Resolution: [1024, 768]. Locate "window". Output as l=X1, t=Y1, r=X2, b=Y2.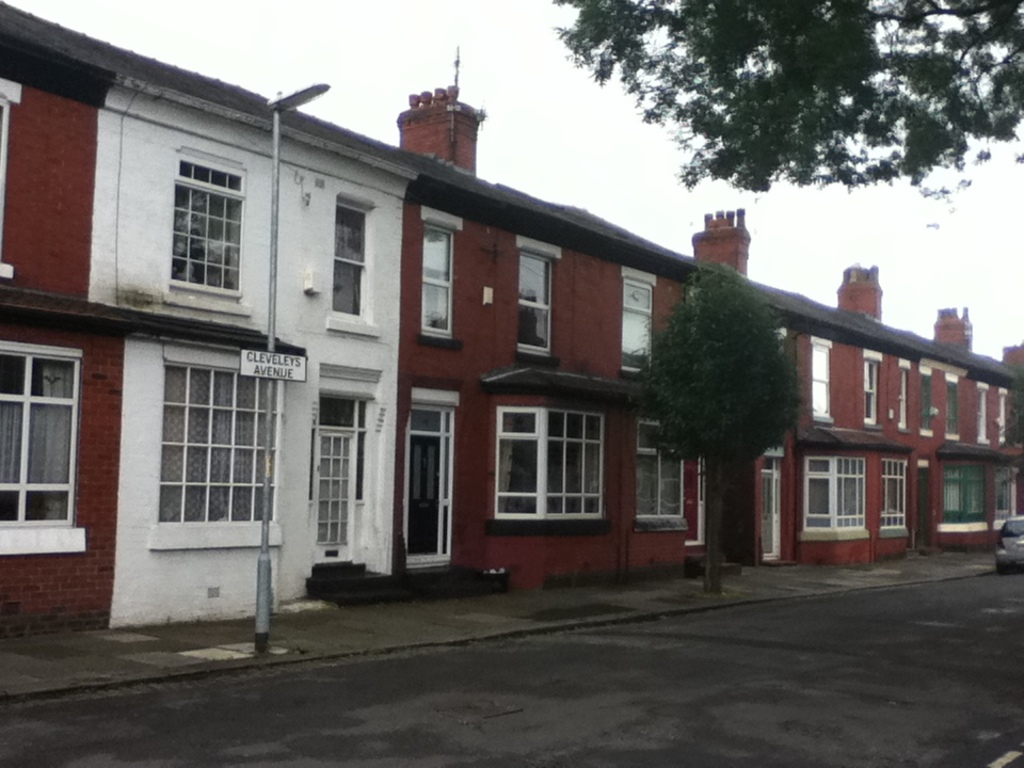
l=178, t=150, r=239, b=324.
